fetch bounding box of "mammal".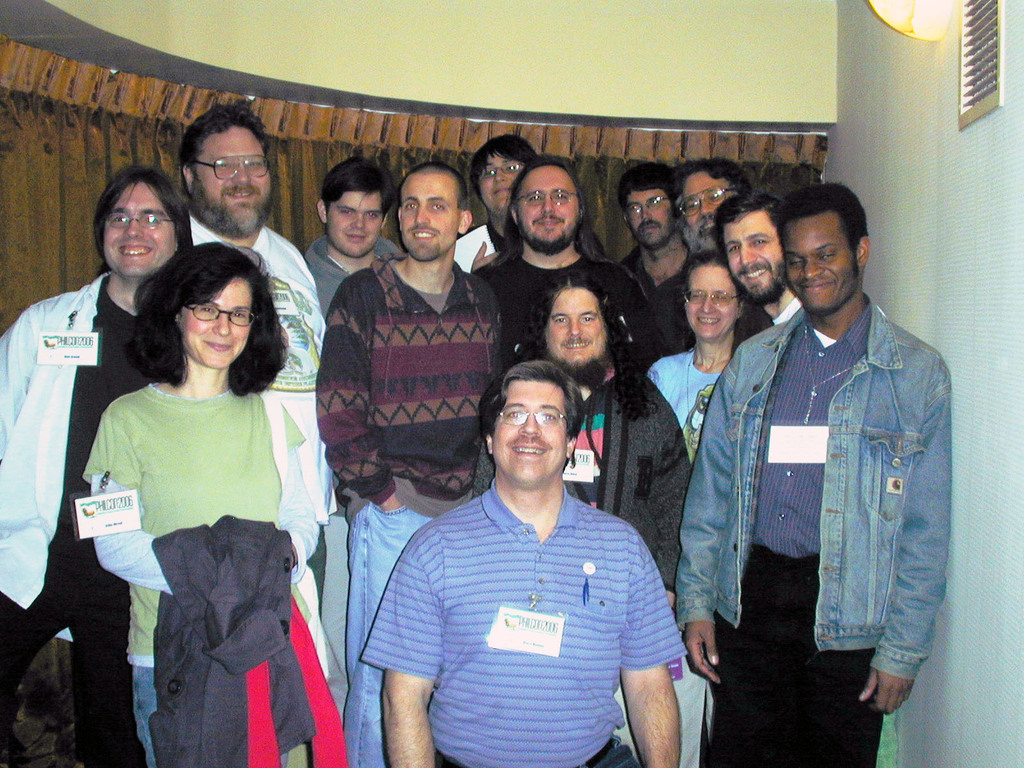
Bbox: (left=480, top=158, right=652, bottom=365).
